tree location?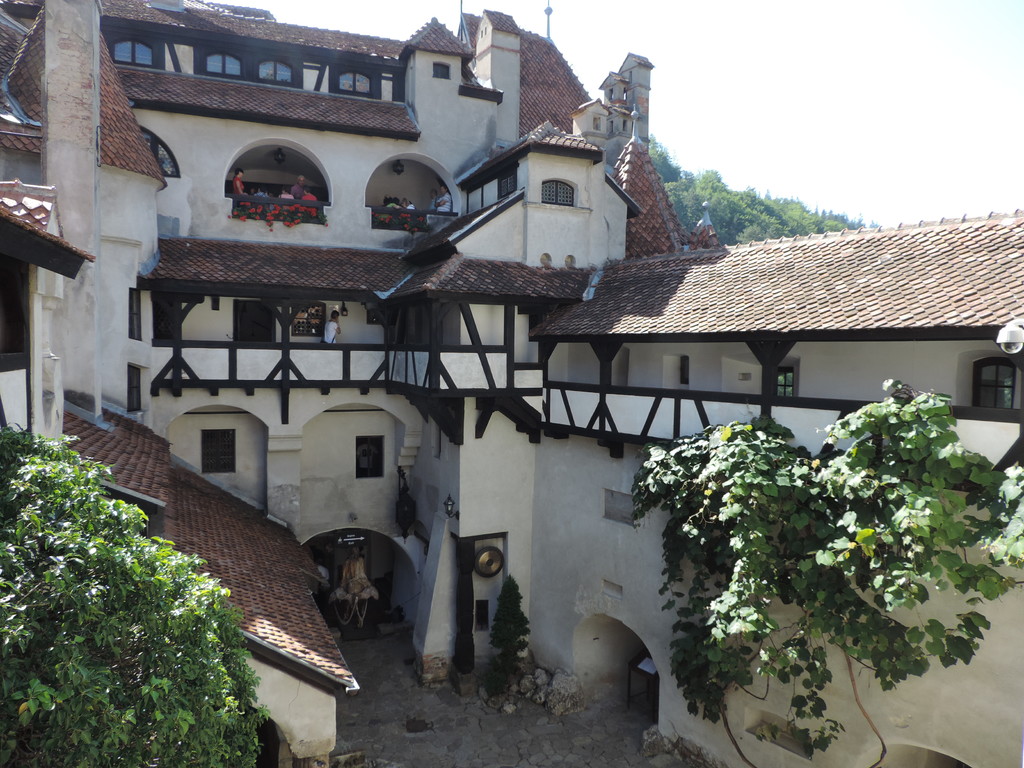
rect(609, 371, 1023, 724)
